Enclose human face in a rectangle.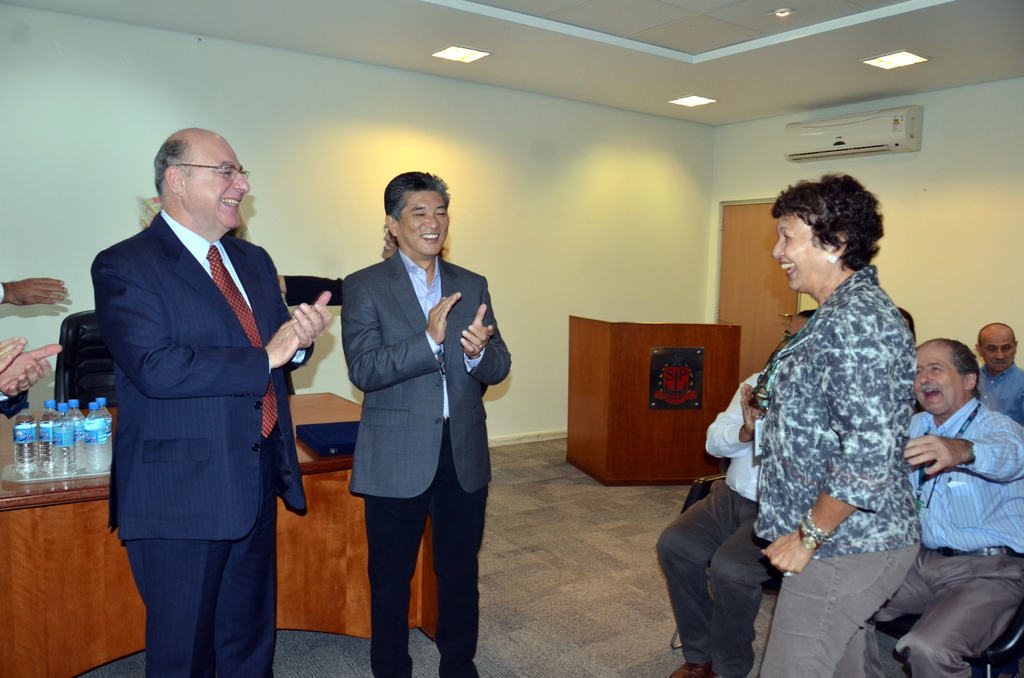
pyautogui.locateOnScreen(915, 341, 959, 414).
